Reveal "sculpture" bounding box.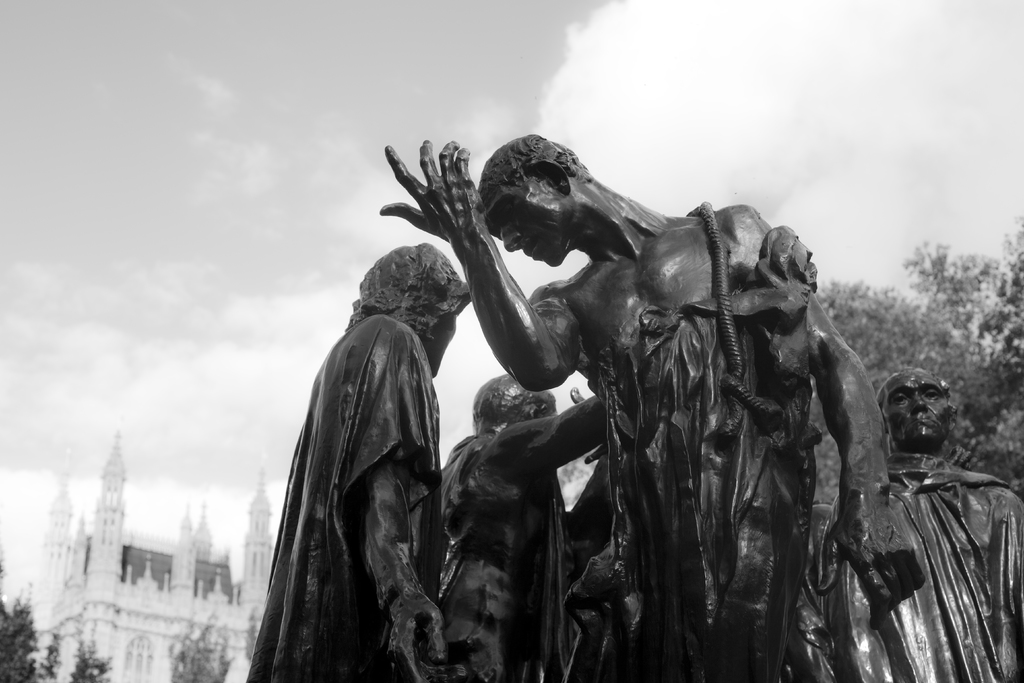
Revealed: <bbox>808, 363, 1018, 682</bbox>.
